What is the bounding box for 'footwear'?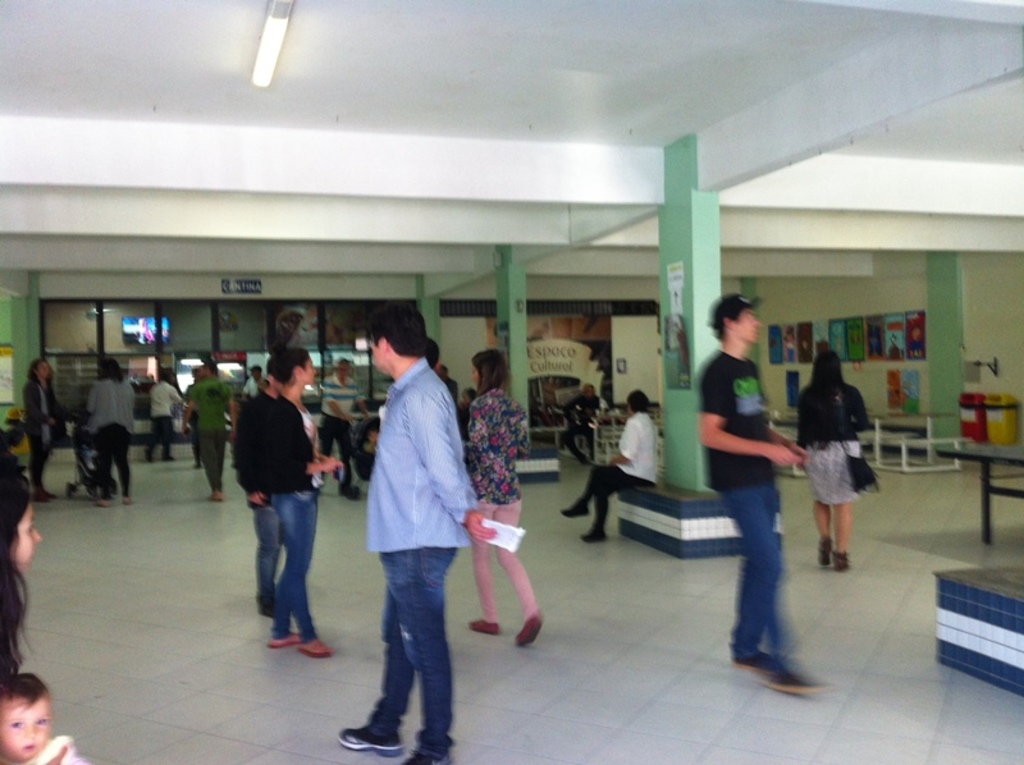
<bbox>520, 615, 541, 643</bbox>.
